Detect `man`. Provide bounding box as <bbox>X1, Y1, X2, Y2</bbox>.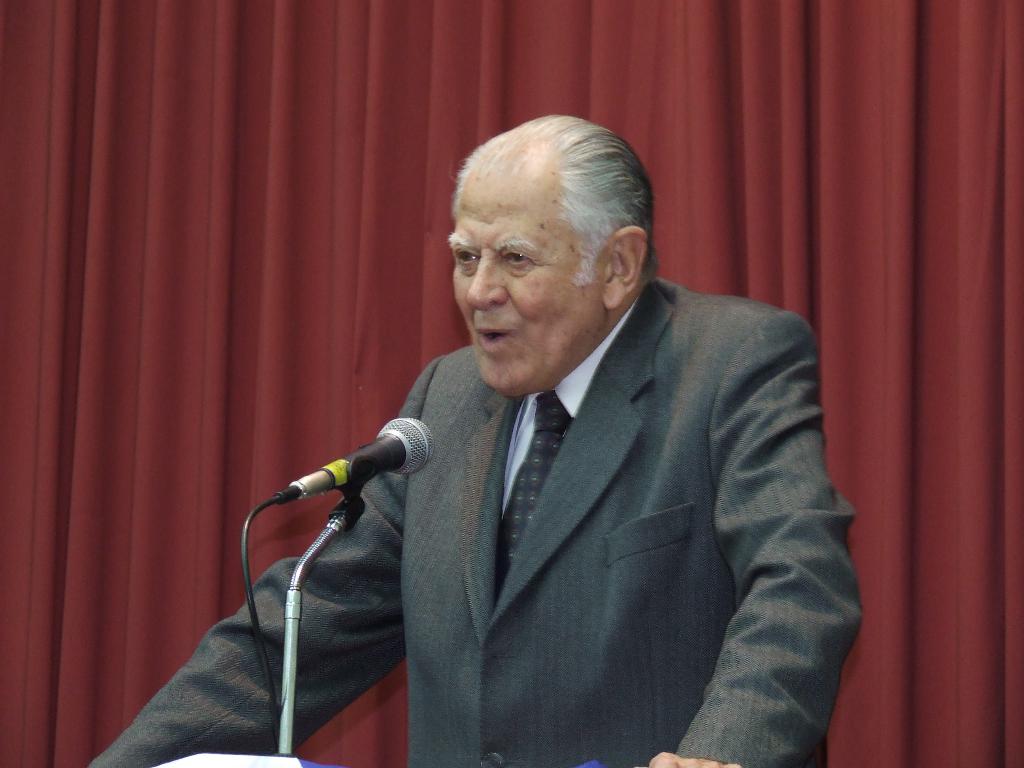
<bbox>220, 134, 840, 759</bbox>.
